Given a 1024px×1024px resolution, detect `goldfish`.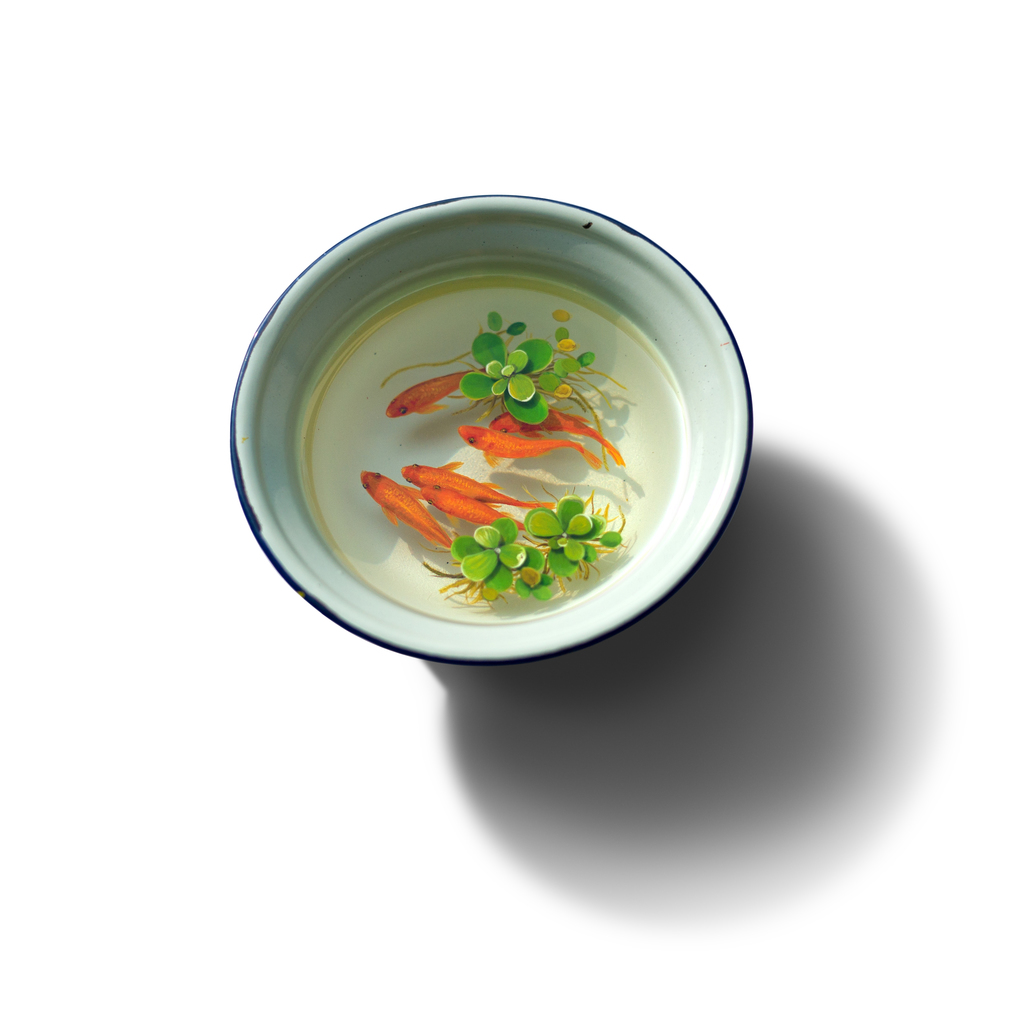
489/410/625/466.
